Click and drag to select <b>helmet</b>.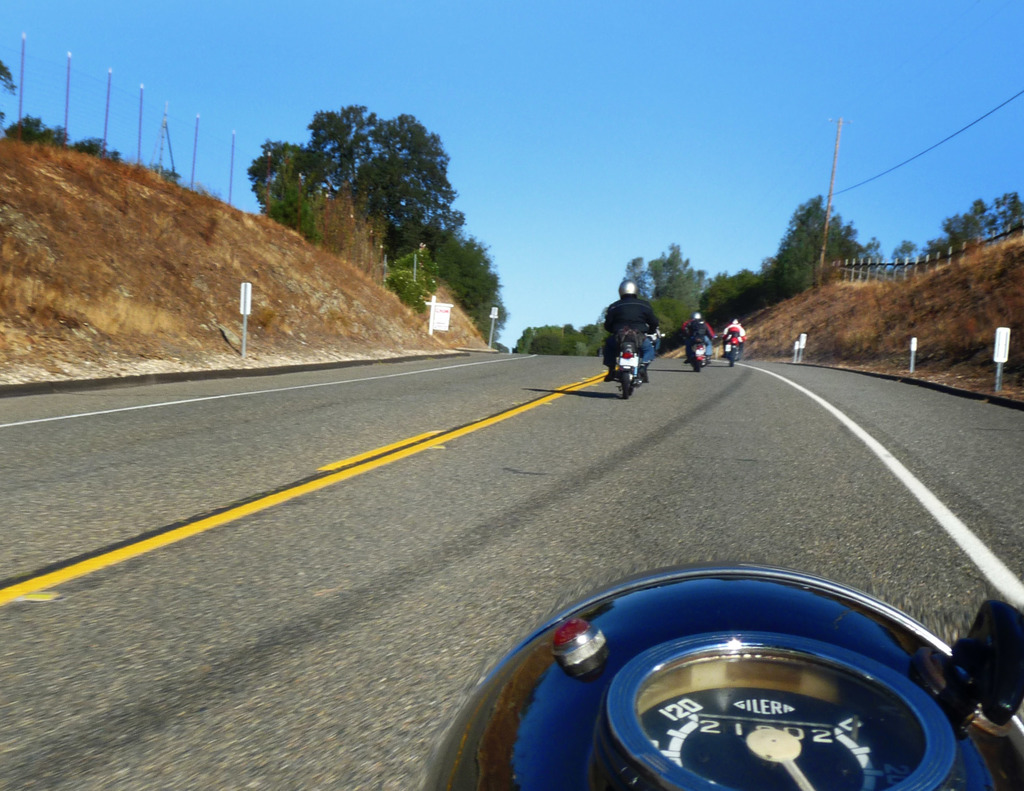
Selection: [614, 274, 642, 295].
